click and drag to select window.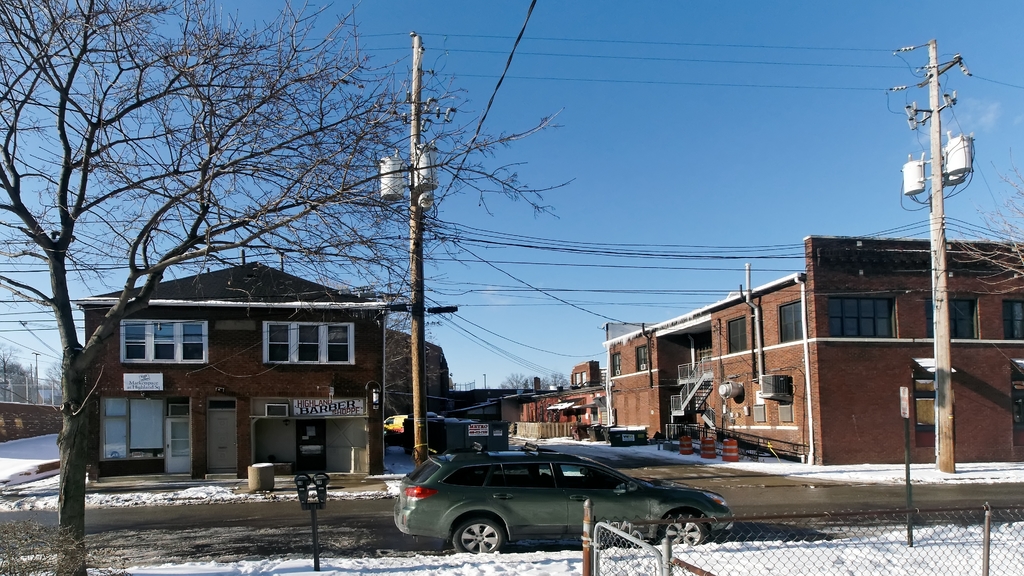
Selection: [296,324,319,362].
